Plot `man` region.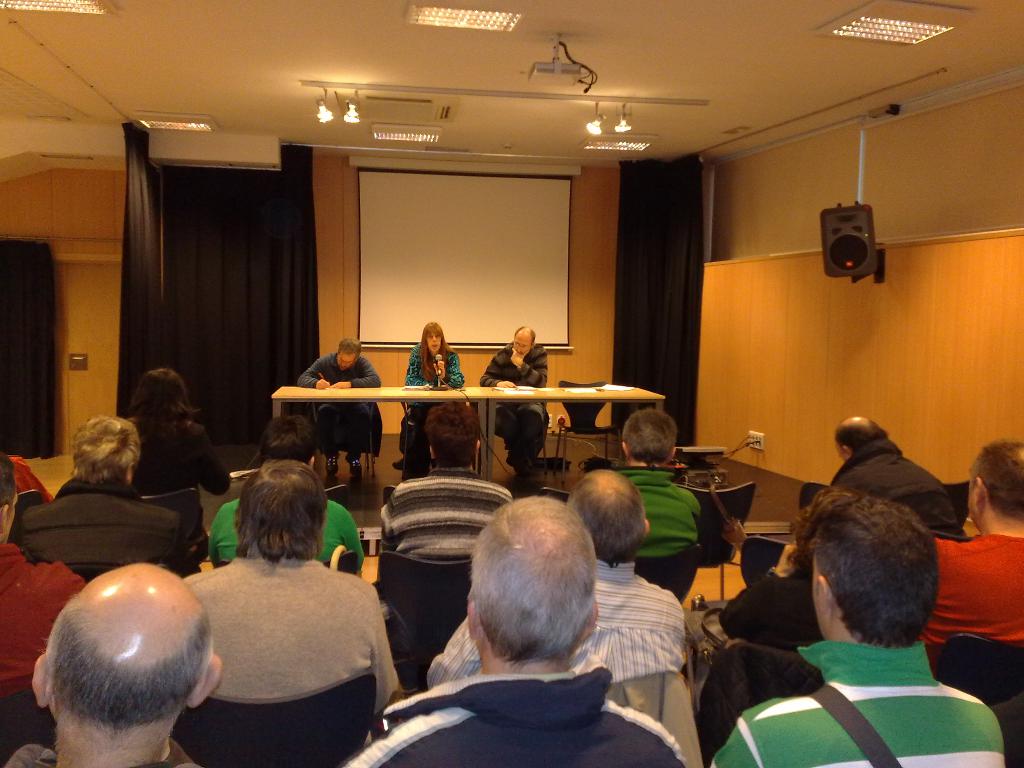
Plotted at x1=705, y1=488, x2=1004, y2=767.
